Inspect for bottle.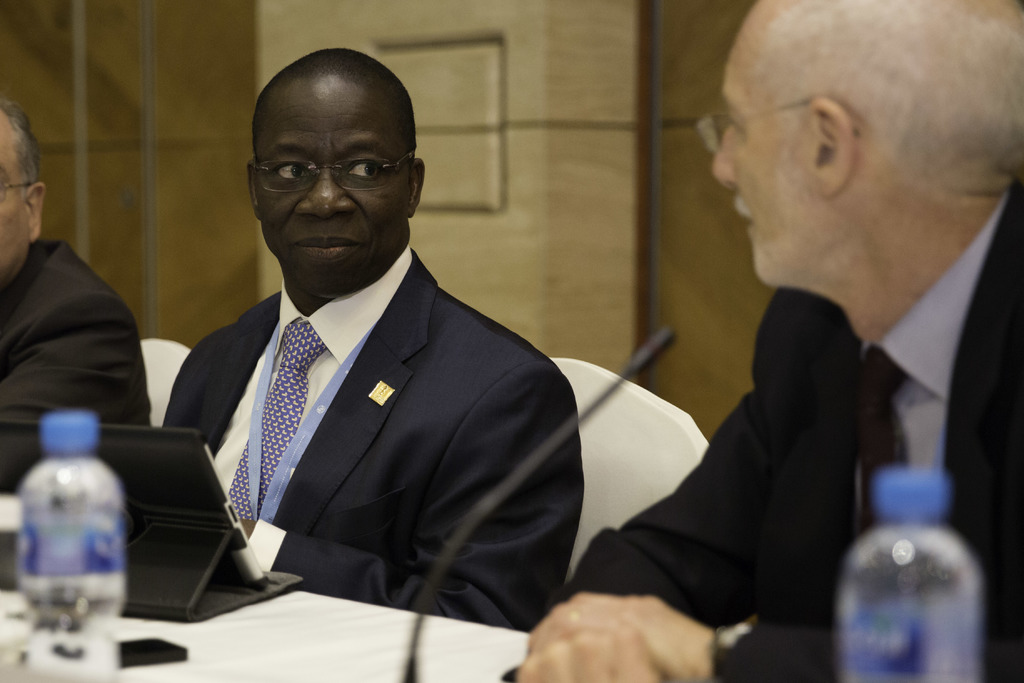
Inspection: {"x1": 8, "y1": 406, "x2": 134, "y2": 682}.
